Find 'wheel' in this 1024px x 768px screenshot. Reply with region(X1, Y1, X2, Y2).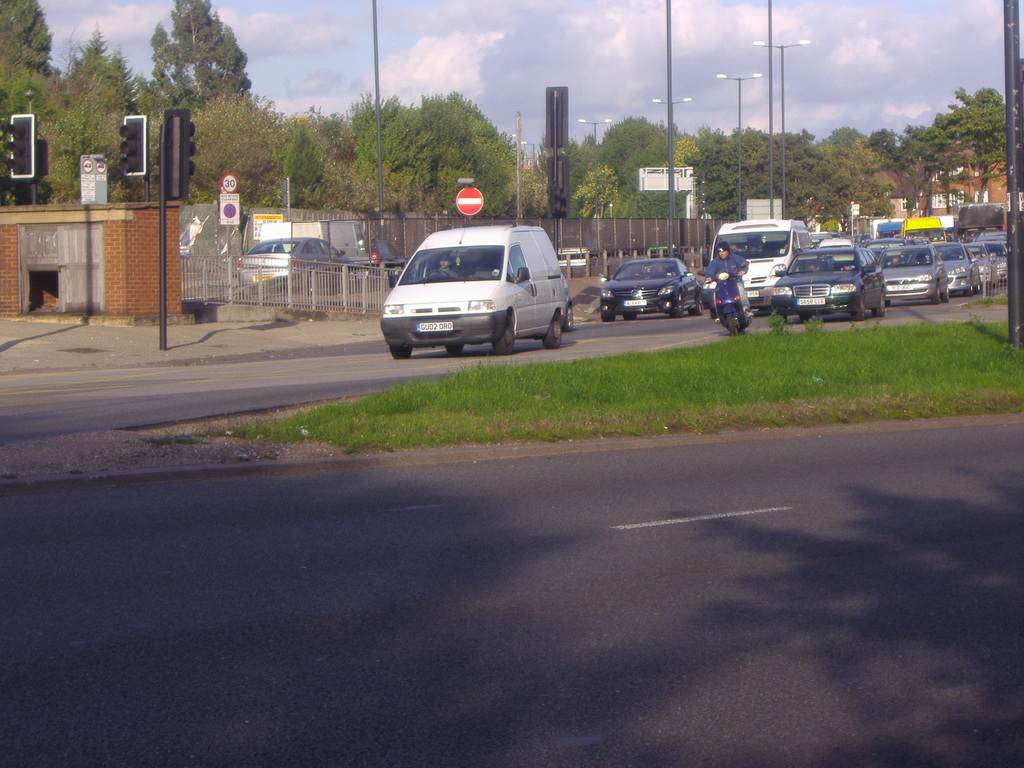
region(931, 282, 940, 303).
